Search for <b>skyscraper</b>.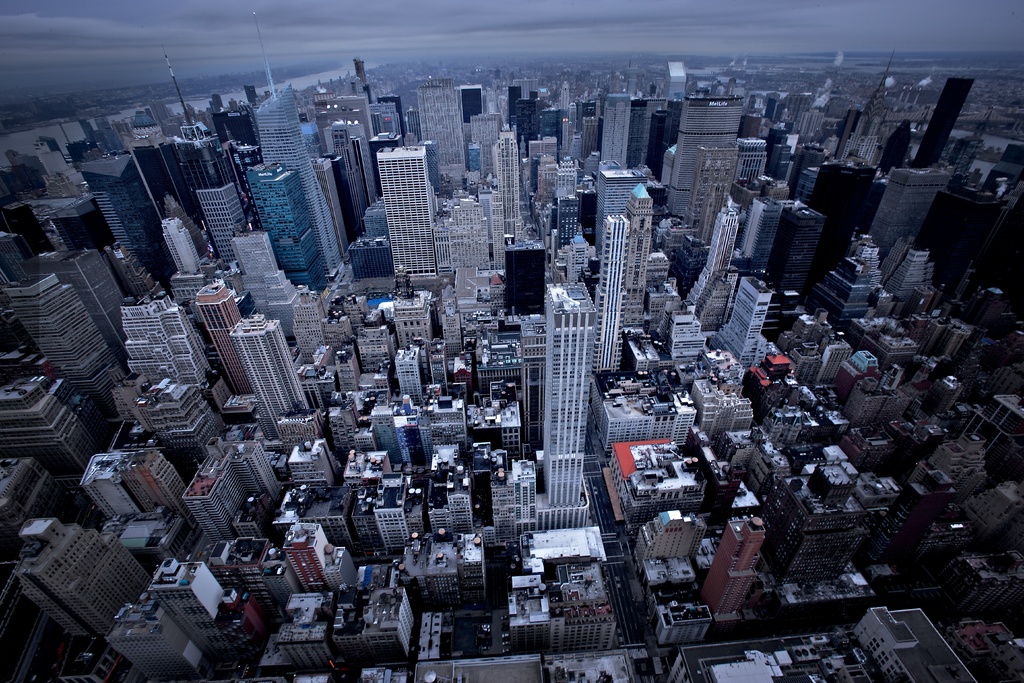
Found at Rect(692, 140, 735, 258).
